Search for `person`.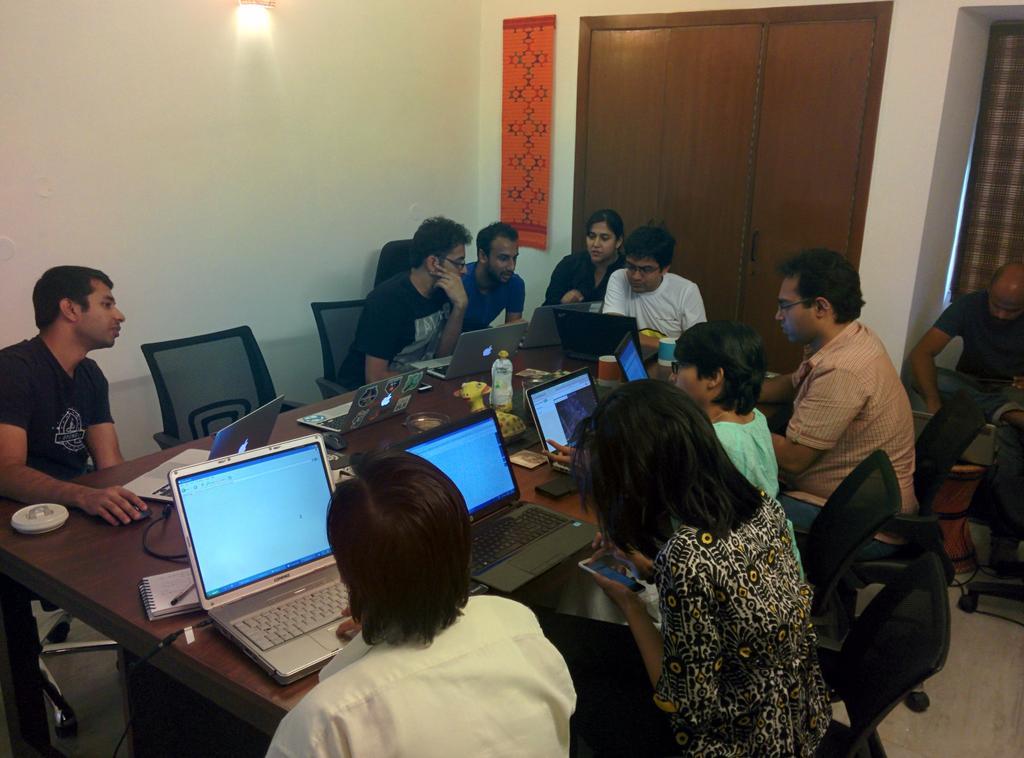
Found at {"x1": 436, "y1": 216, "x2": 532, "y2": 336}.
